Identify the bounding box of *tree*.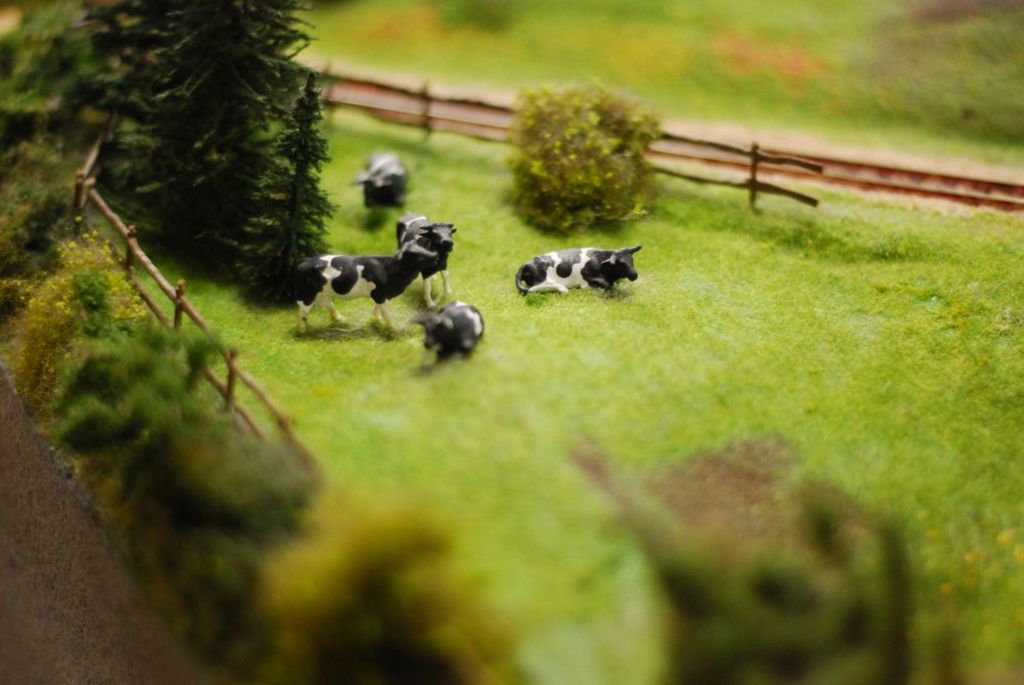
box(49, 14, 364, 313).
